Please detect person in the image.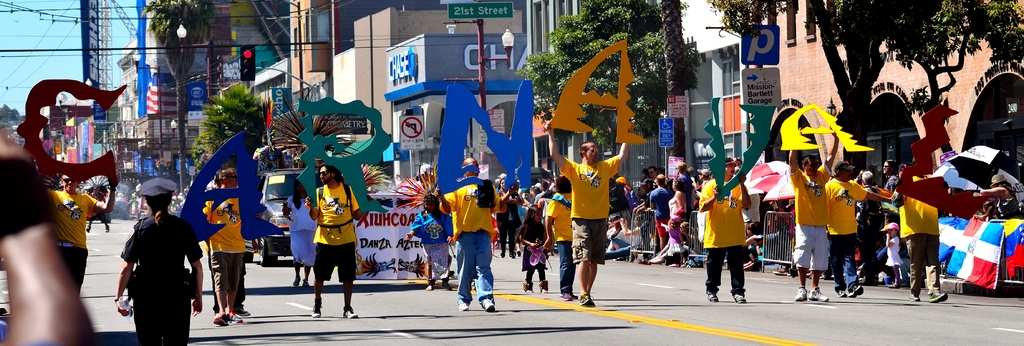
{"x1": 668, "y1": 172, "x2": 685, "y2": 247}.
